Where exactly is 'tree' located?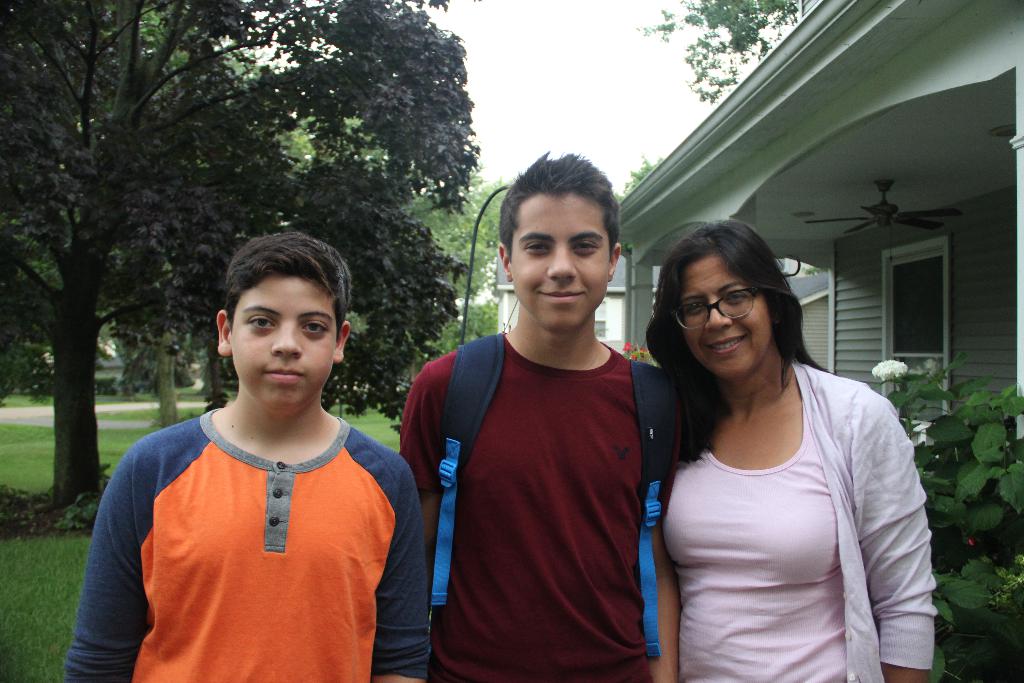
Its bounding box is (x1=0, y1=0, x2=480, y2=506).
